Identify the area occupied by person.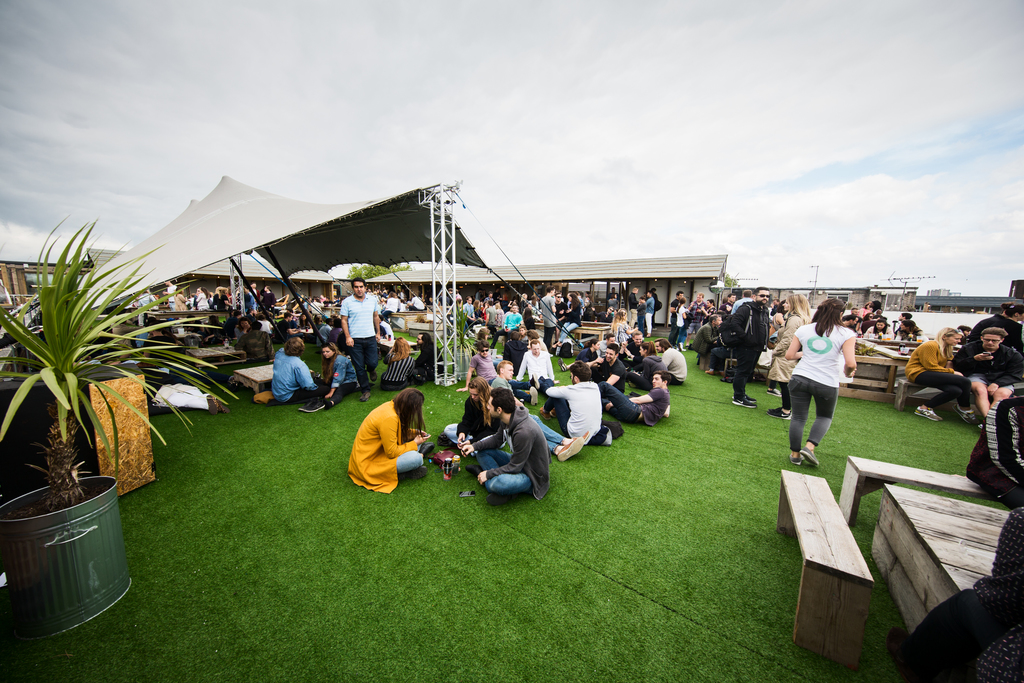
Area: x1=337 y1=276 x2=381 y2=400.
